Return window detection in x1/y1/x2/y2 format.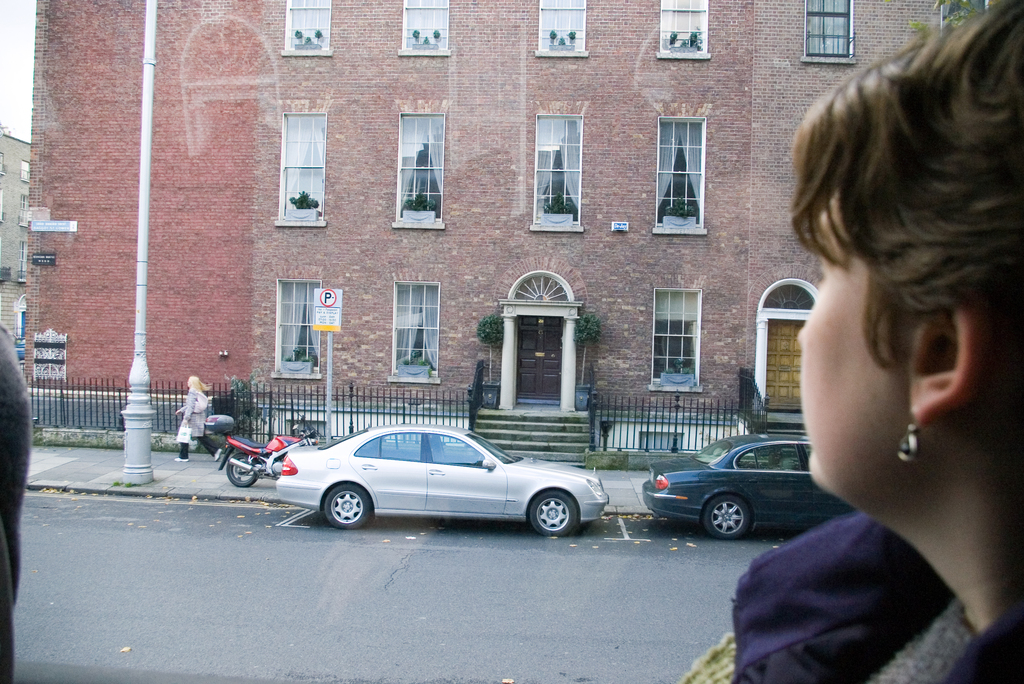
276/273/317/384.
